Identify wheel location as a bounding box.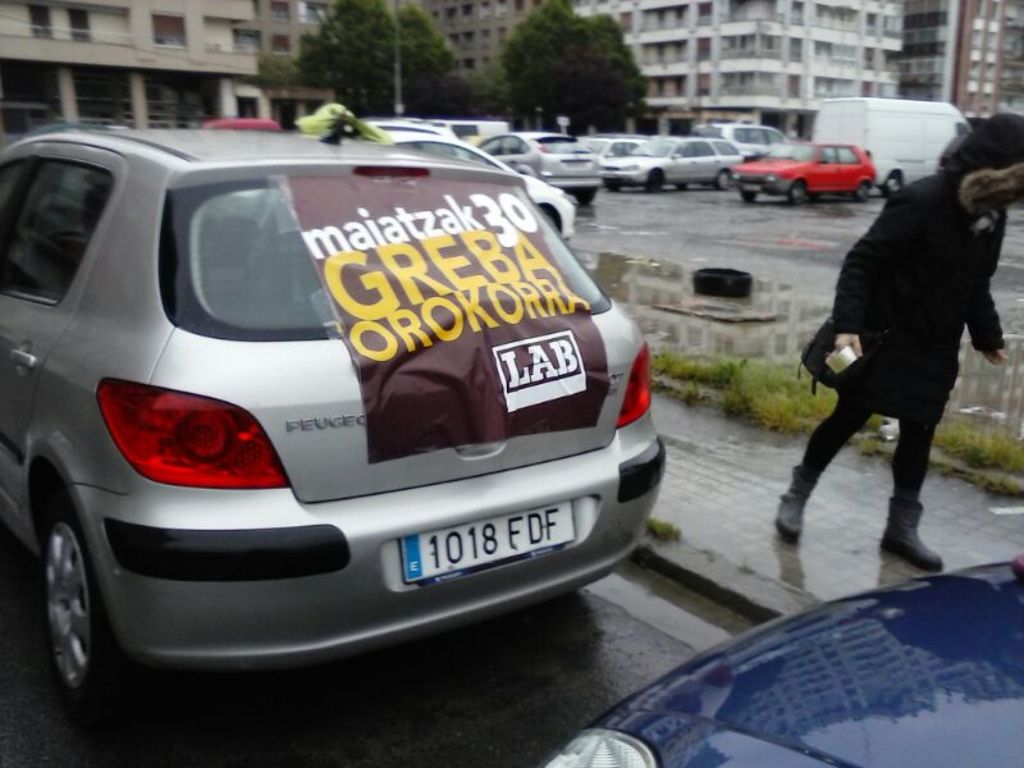
box(713, 169, 731, 189).
